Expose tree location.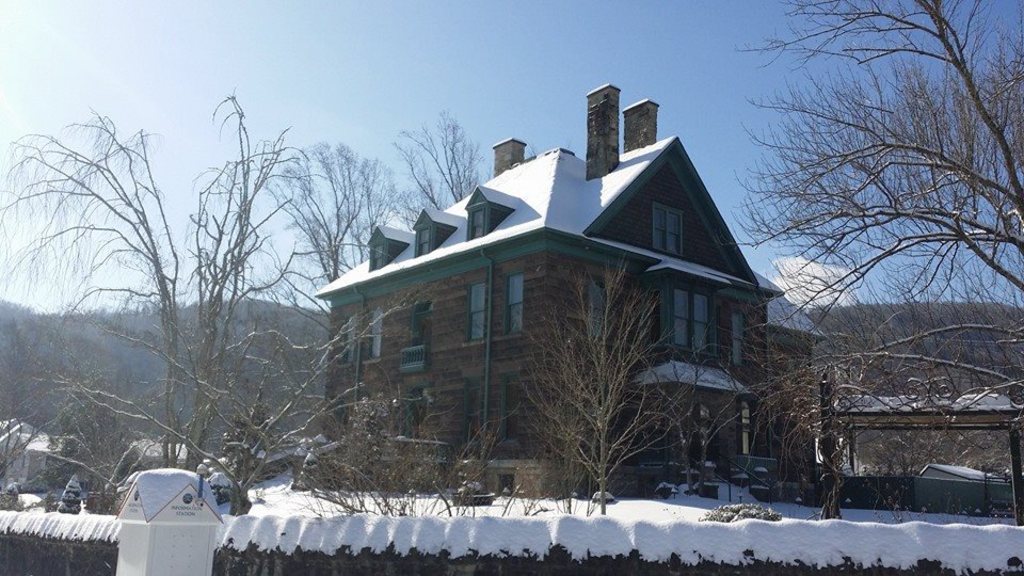
Exposed at BBox(515, 253, 707, 513).
